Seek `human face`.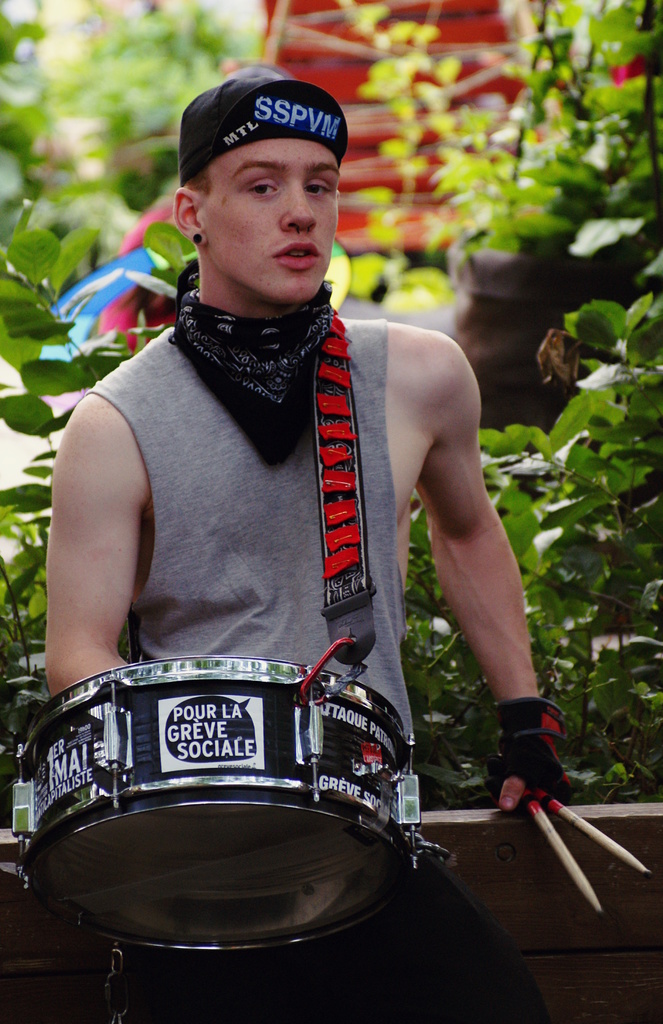
183 106 343 295.
